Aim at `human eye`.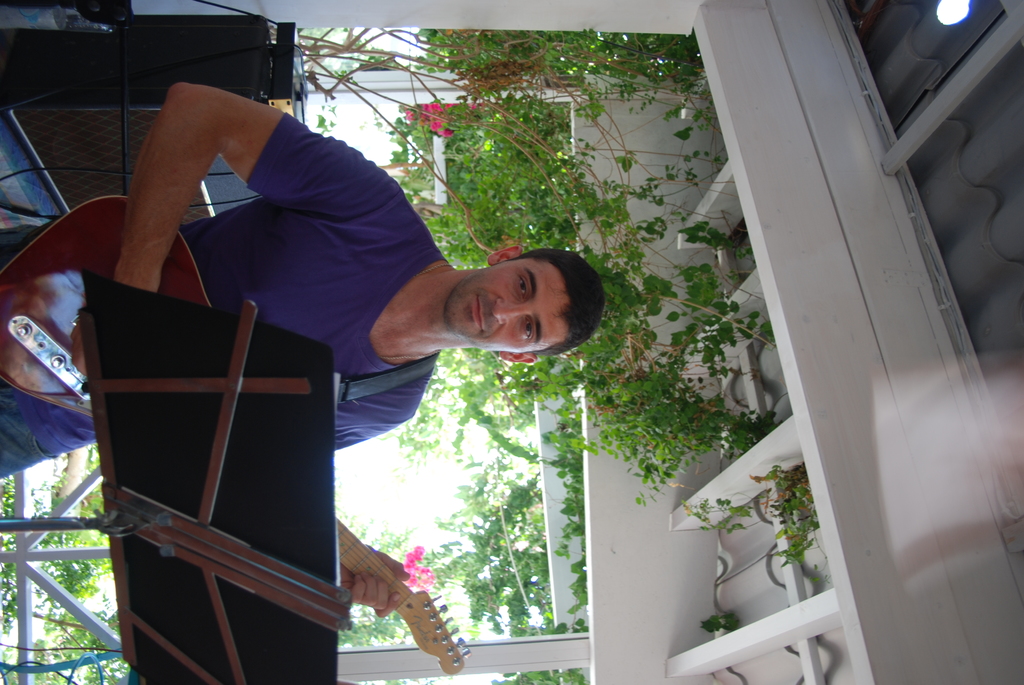
Aimed at {"x1": 514, "y1": 267, "x2": 530, "y2": 301}.
